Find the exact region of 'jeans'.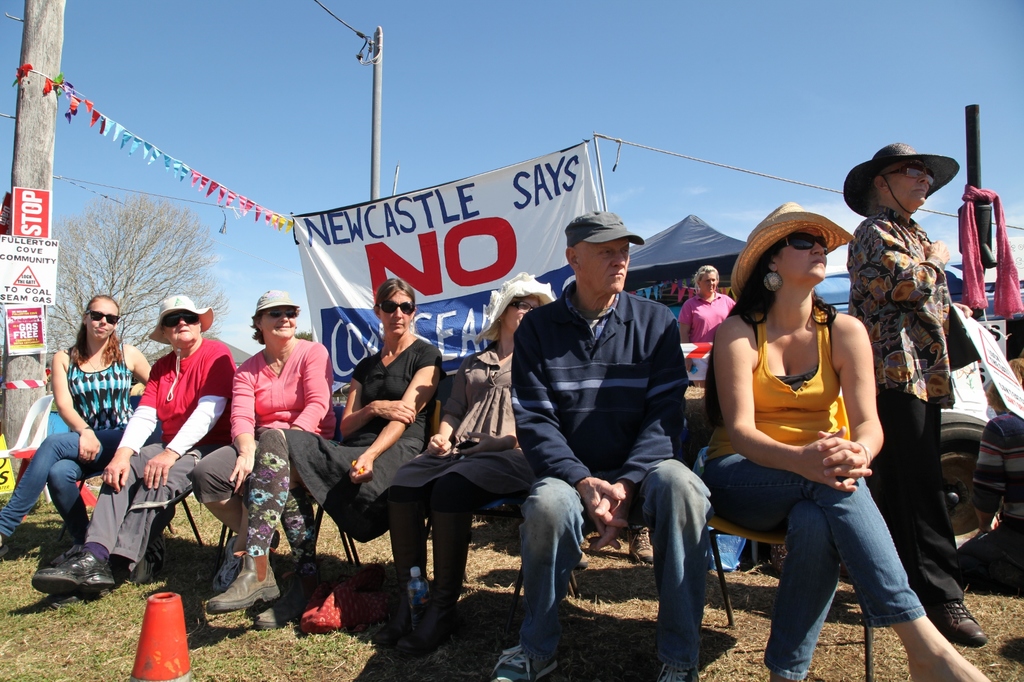
Exact region: <region>694, 441, 927, 678</region>.
